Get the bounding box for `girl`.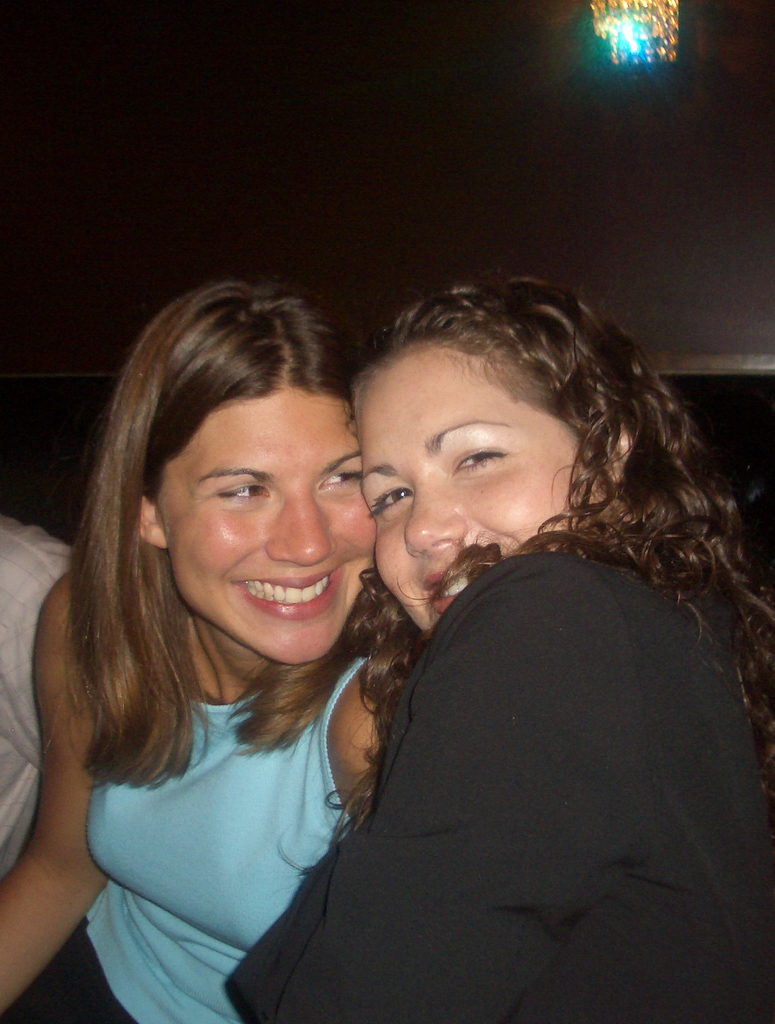
0:272:433:1015.
